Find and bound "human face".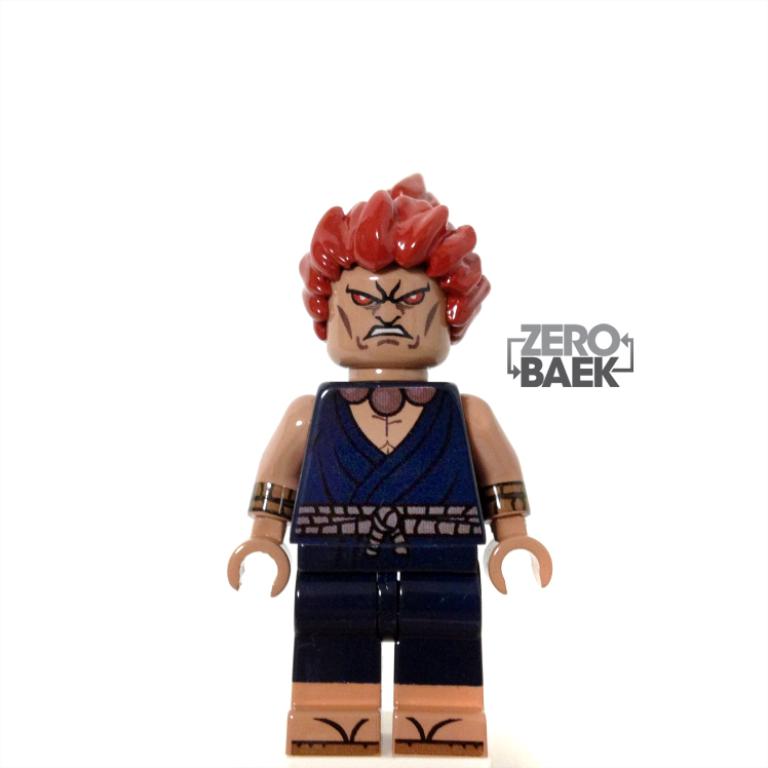
Bound: locate(325, 264, 455, 368).
